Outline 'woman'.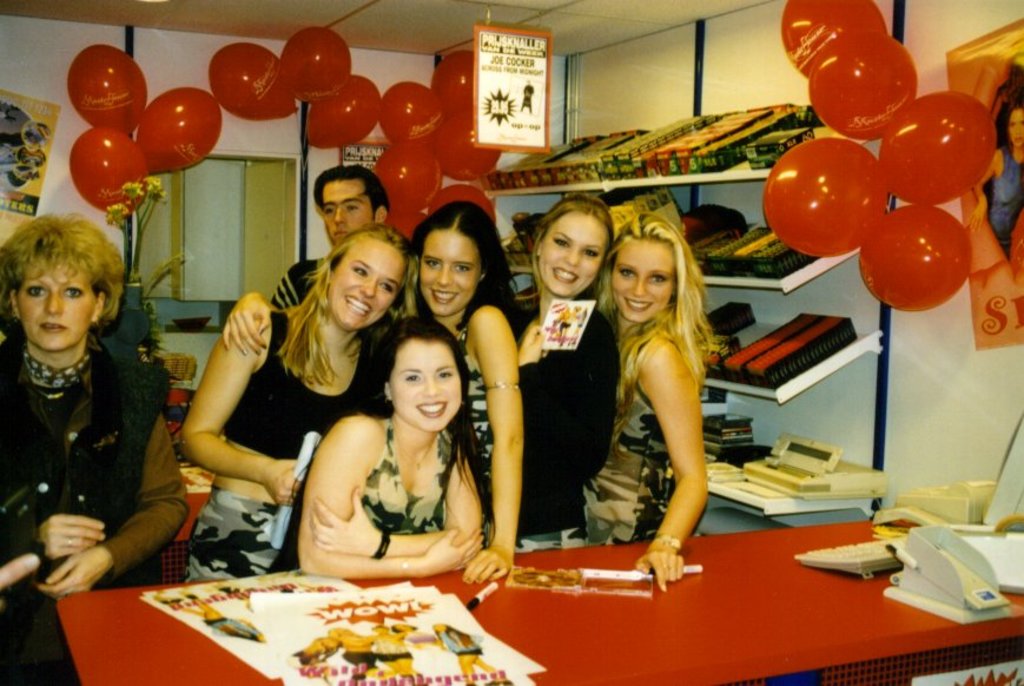
Outline: (516, 193, 621, 536).
